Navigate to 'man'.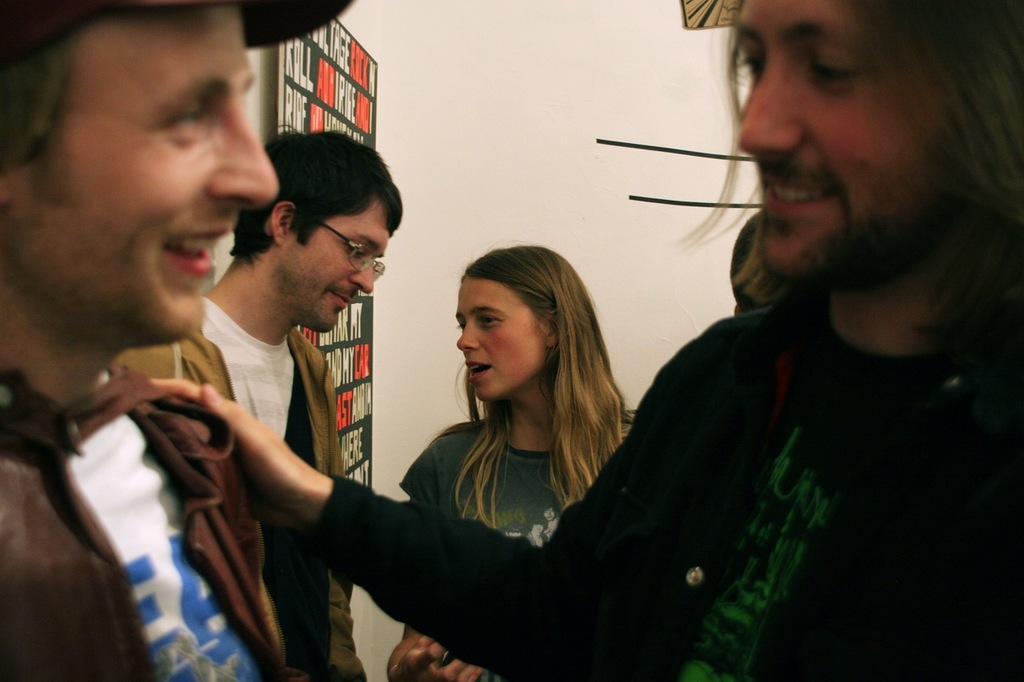
Navigation target: bbox=(0, 0, 358, 680).
